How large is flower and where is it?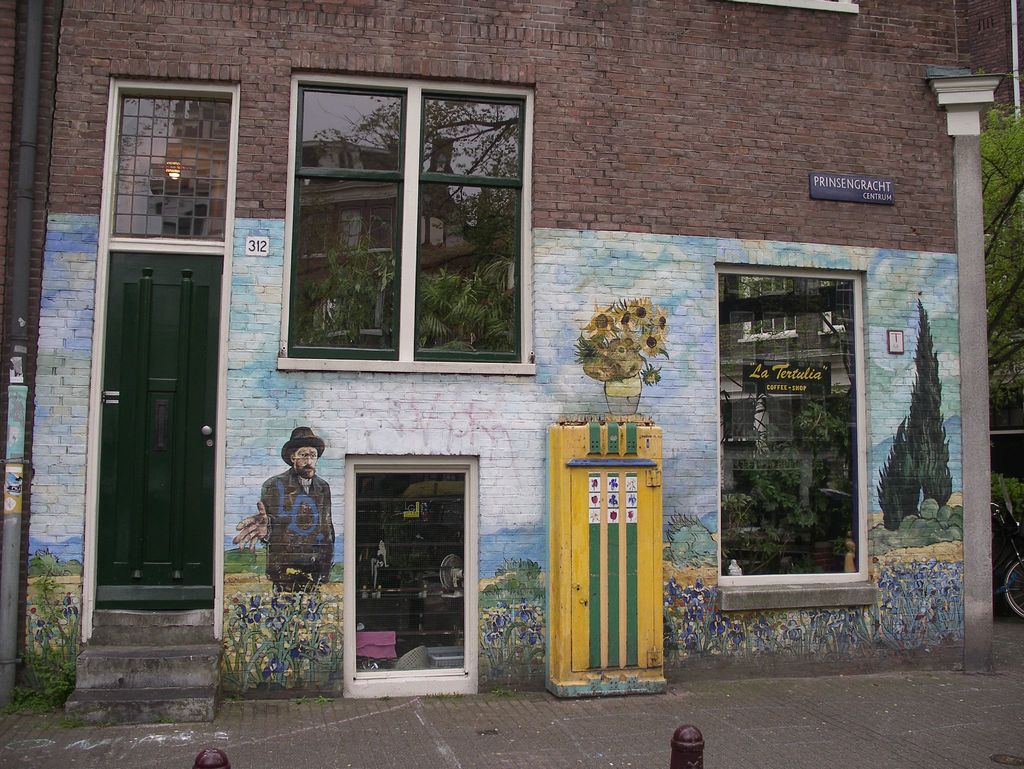
Bounding box: rect(642, 326, 658, 363).
